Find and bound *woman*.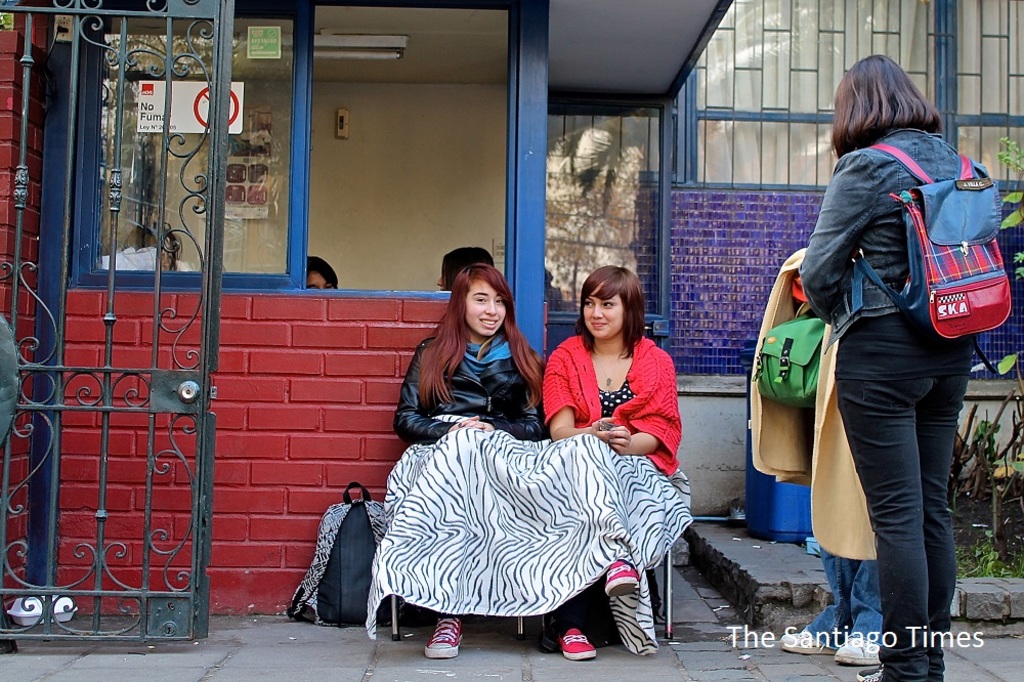
Bound: {"x1": 797, "y1": 53, "x2": 988, "y2": 681}.
